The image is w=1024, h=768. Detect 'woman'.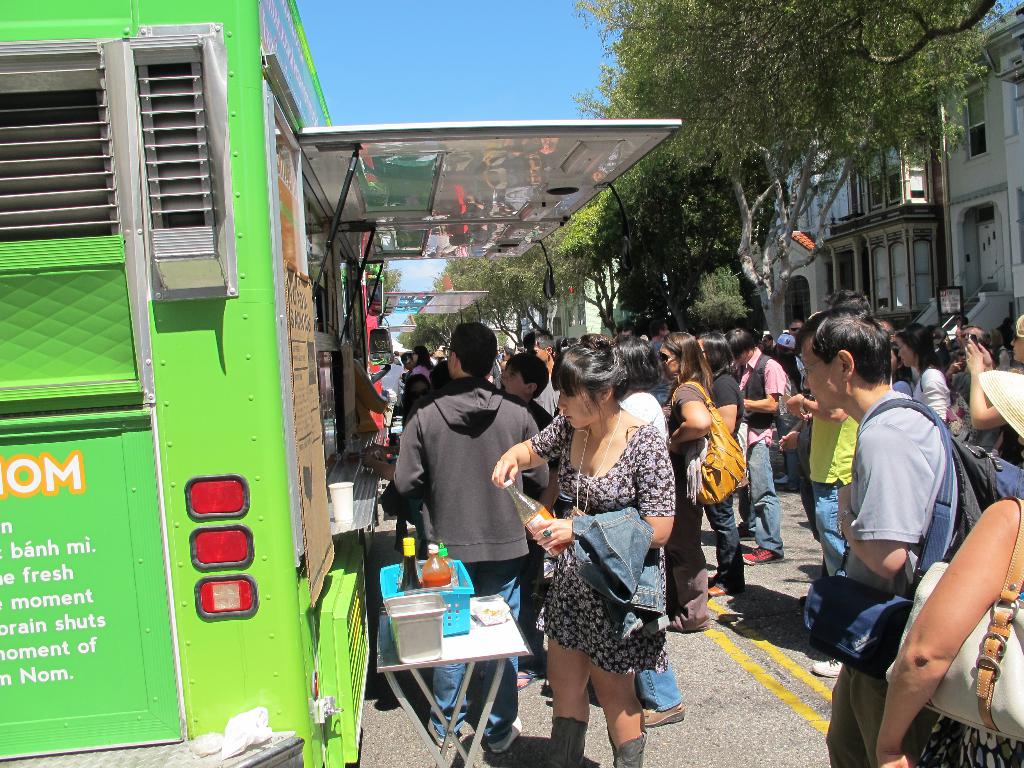
Detection: bbox=[657, 330, 716, 631].
